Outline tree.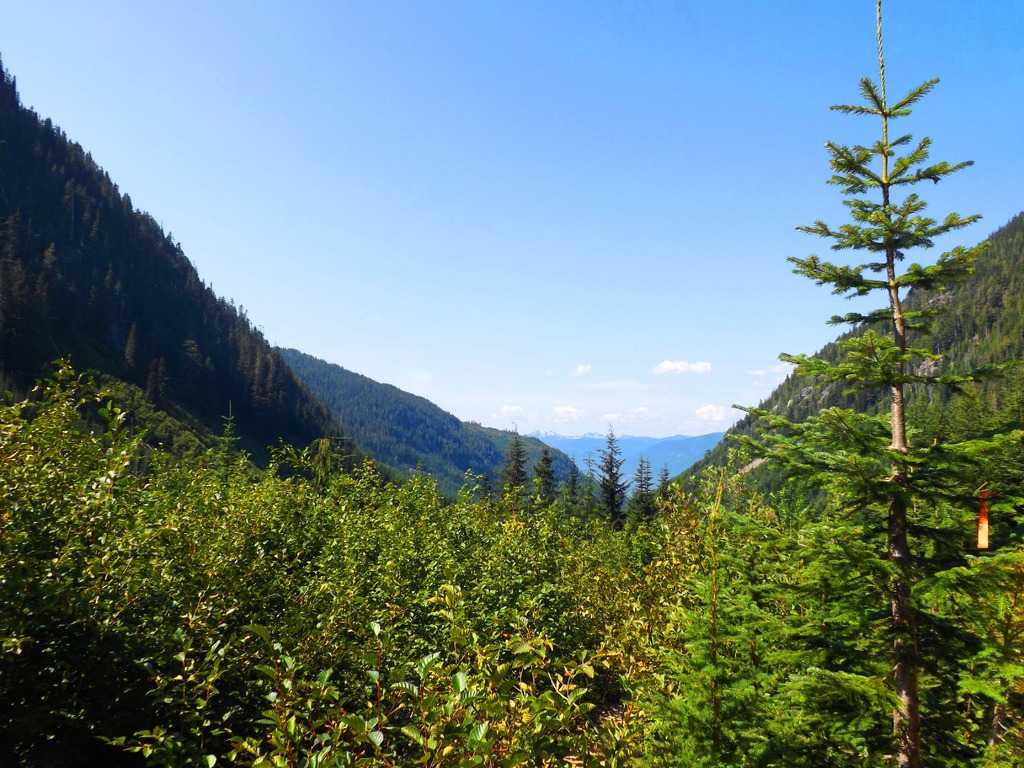
Outline: (left=732, top=10, right=996, bottom=746).
